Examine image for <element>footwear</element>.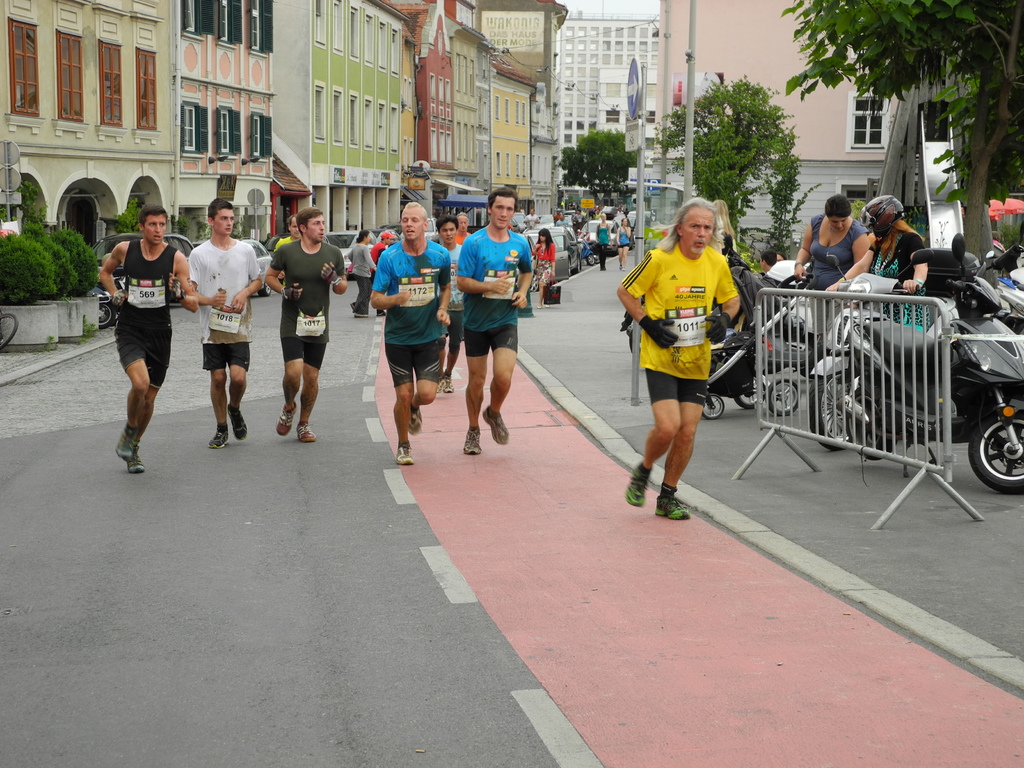
Examination result: [left=624, top=468, right=645, bottom=505].
